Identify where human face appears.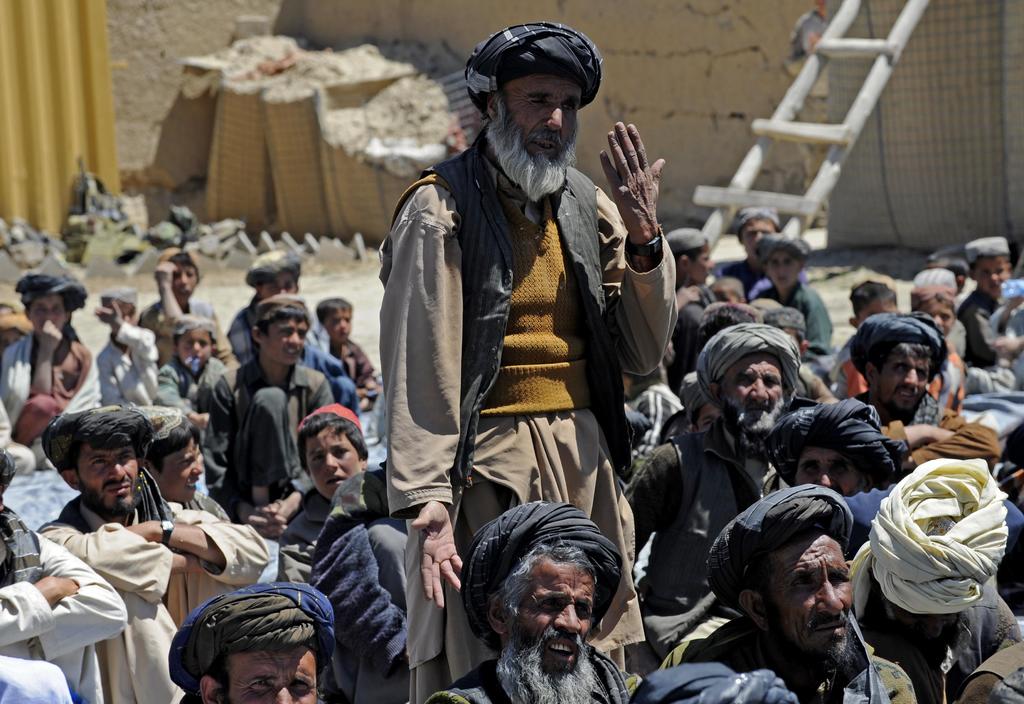
Appears at <box>861,301,898,322</box>.
